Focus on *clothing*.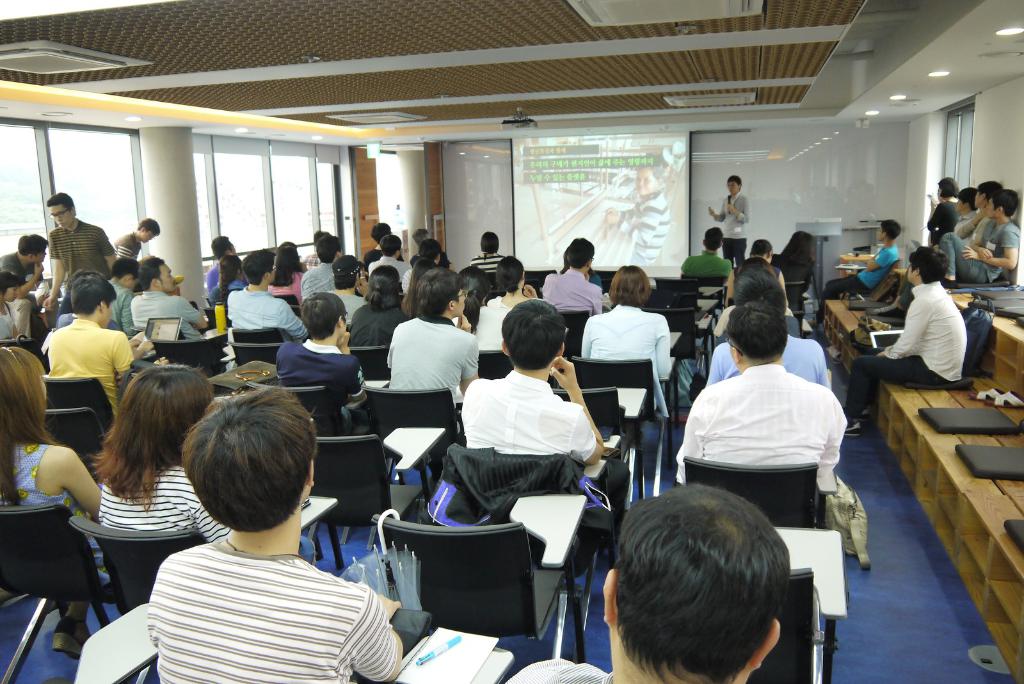
Focused at crop(470, 249, 499, 281).
